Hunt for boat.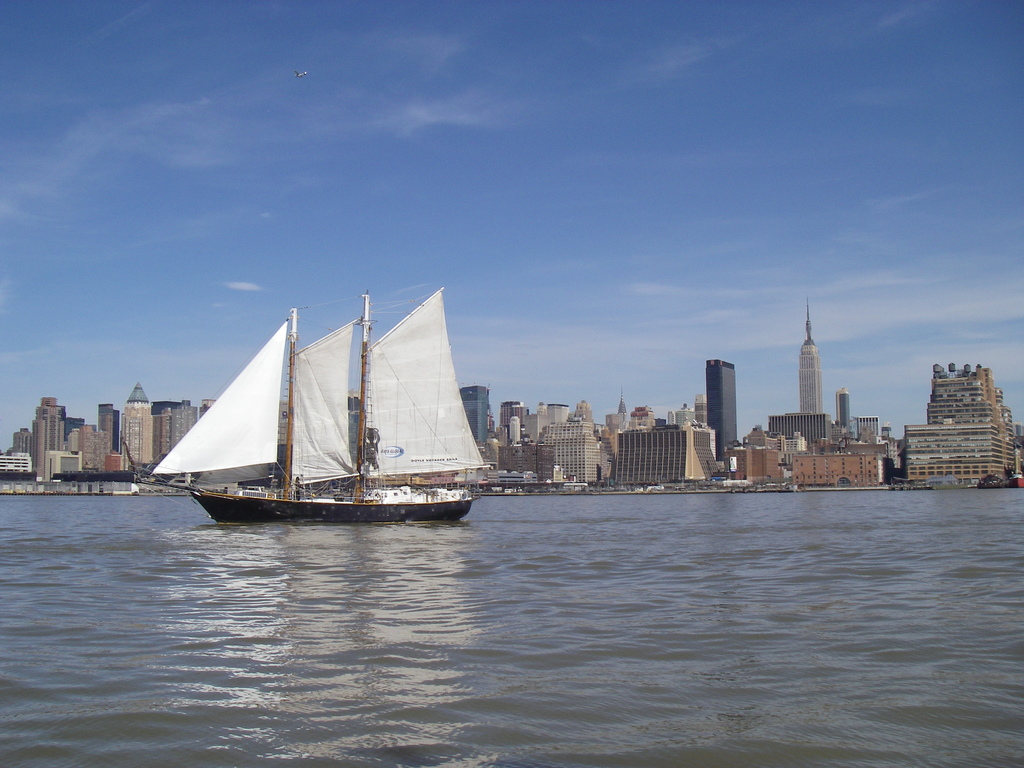
Hunted down at 142, 288, 515, 533.
